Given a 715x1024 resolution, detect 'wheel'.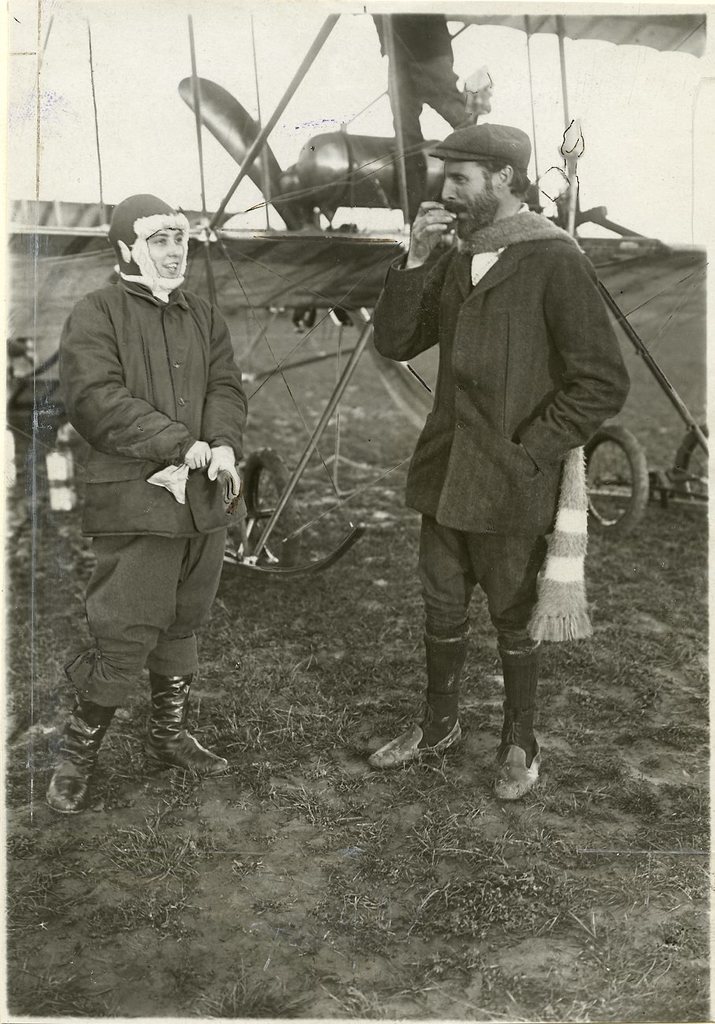
673, 422, 707, 522.
